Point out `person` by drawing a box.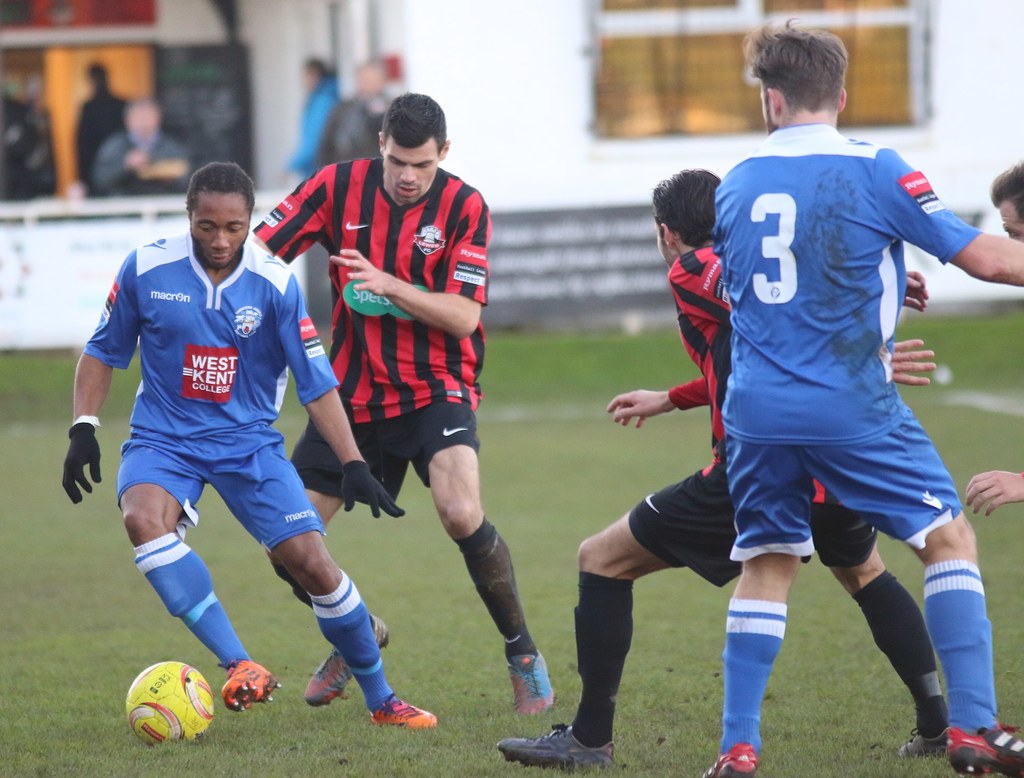
region(89, 106, 197, 190).
